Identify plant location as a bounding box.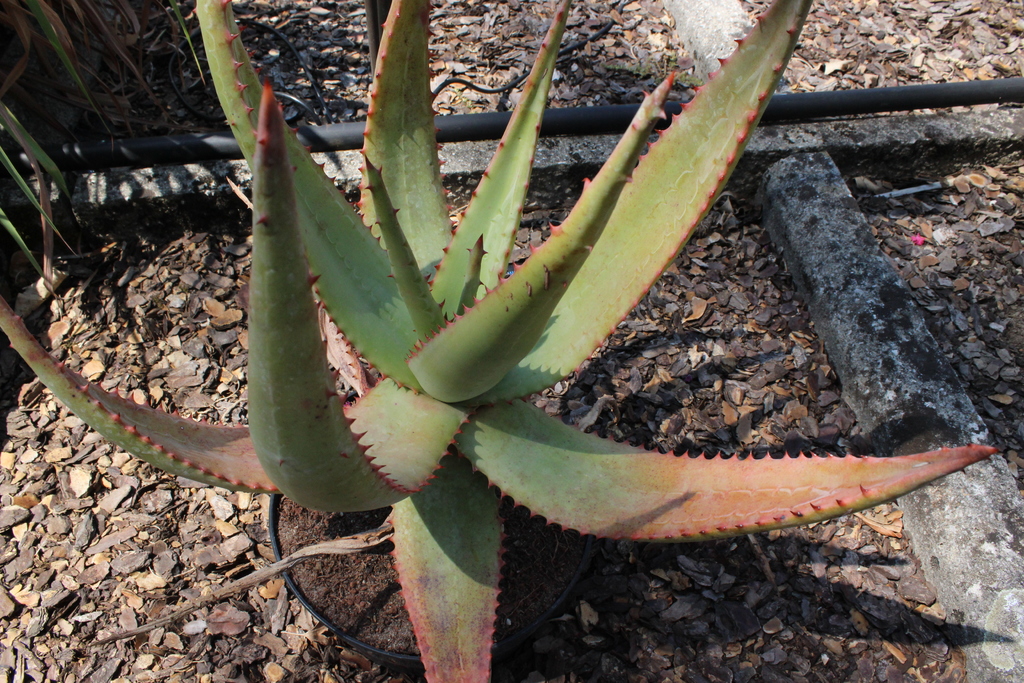
0,0,995,682.
